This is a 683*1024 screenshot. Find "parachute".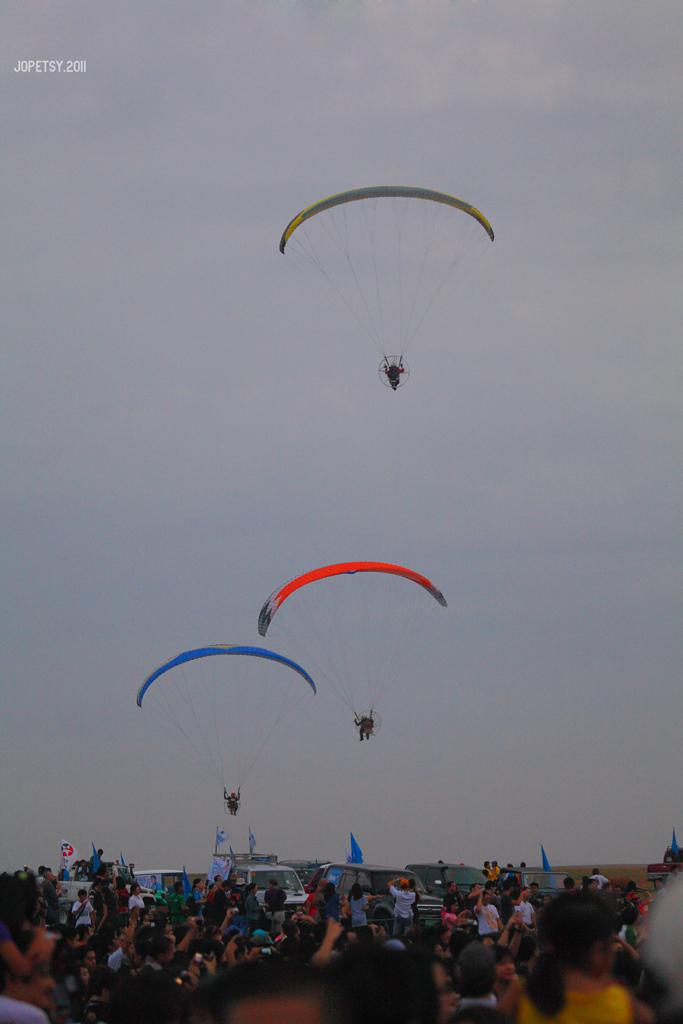
Bounding box: (253, 560, 448, 735).
